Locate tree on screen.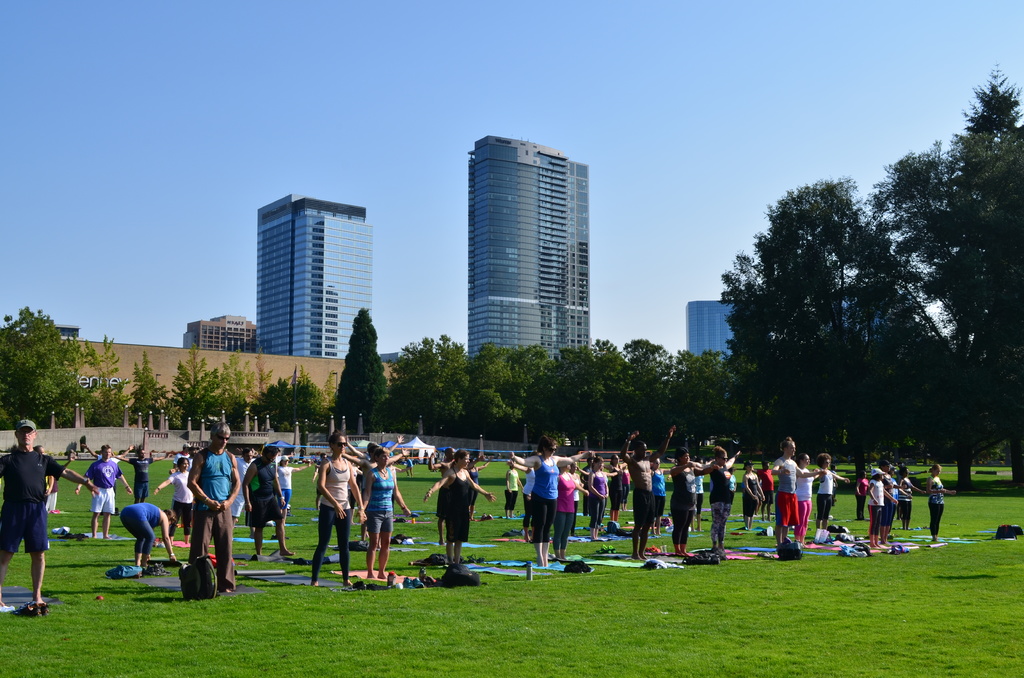
On screen at [627,323,682,455].
